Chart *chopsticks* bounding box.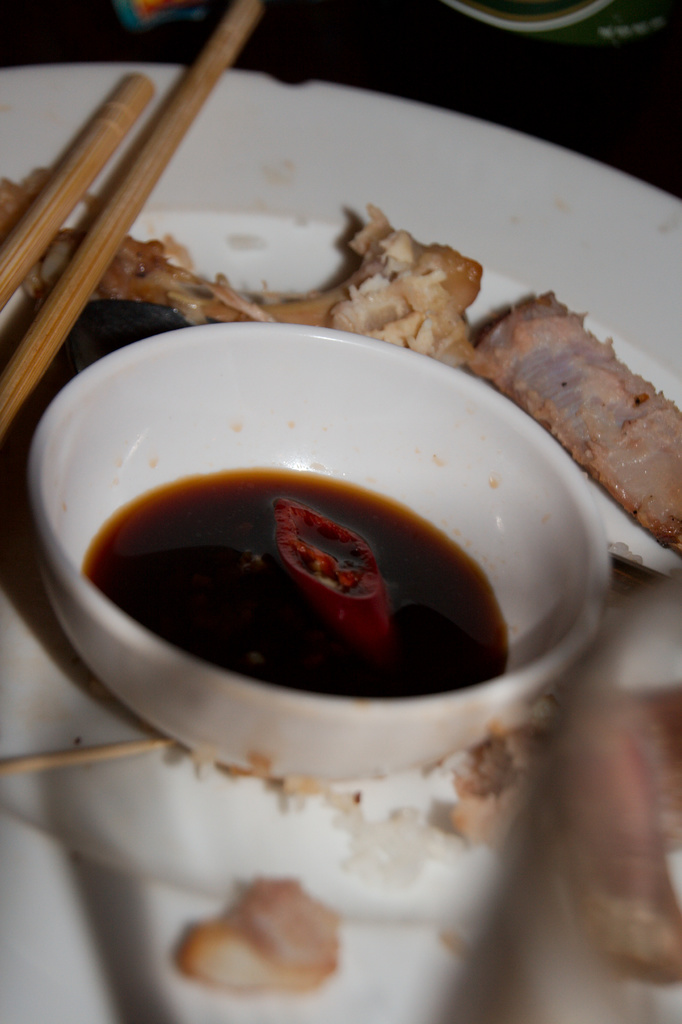
Charted: 0, 22, 268, 408.
